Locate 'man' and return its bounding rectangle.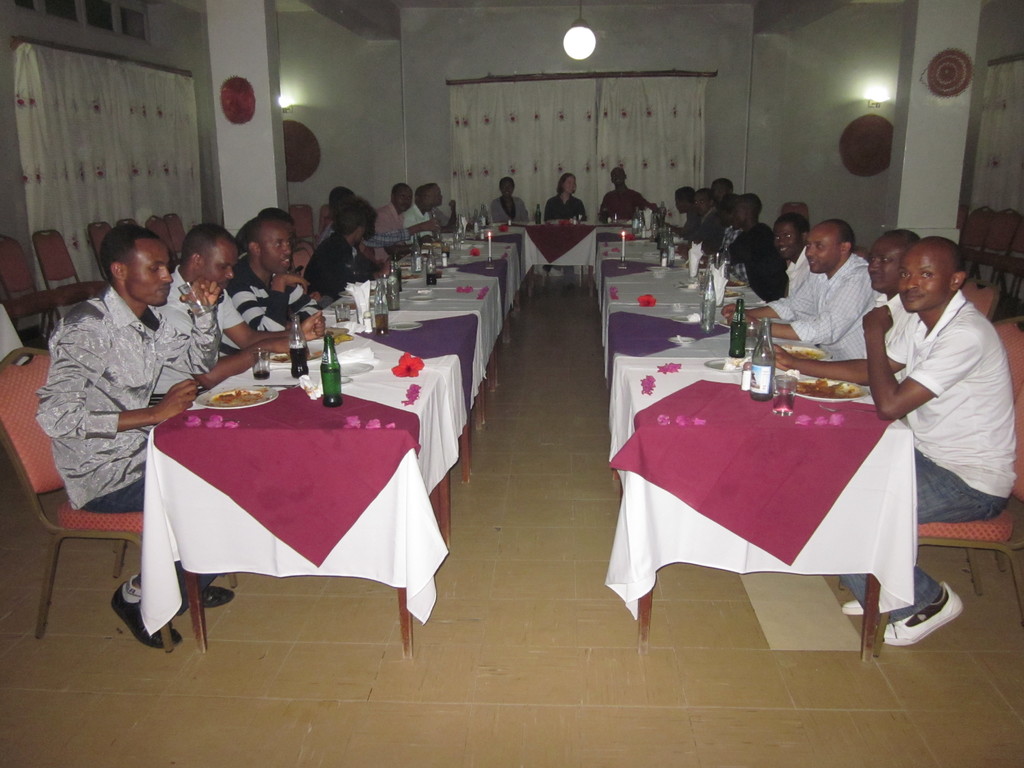
<box>722,196,789,297</box>.
